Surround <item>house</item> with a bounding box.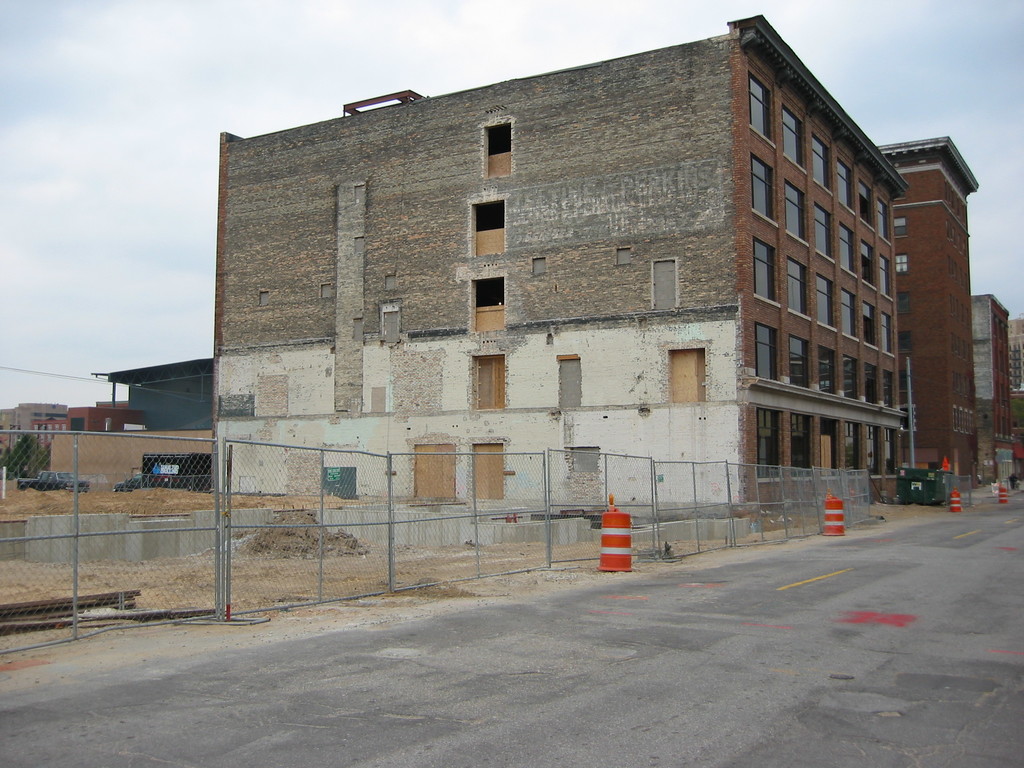
detection(874, 99, 996, 492).
